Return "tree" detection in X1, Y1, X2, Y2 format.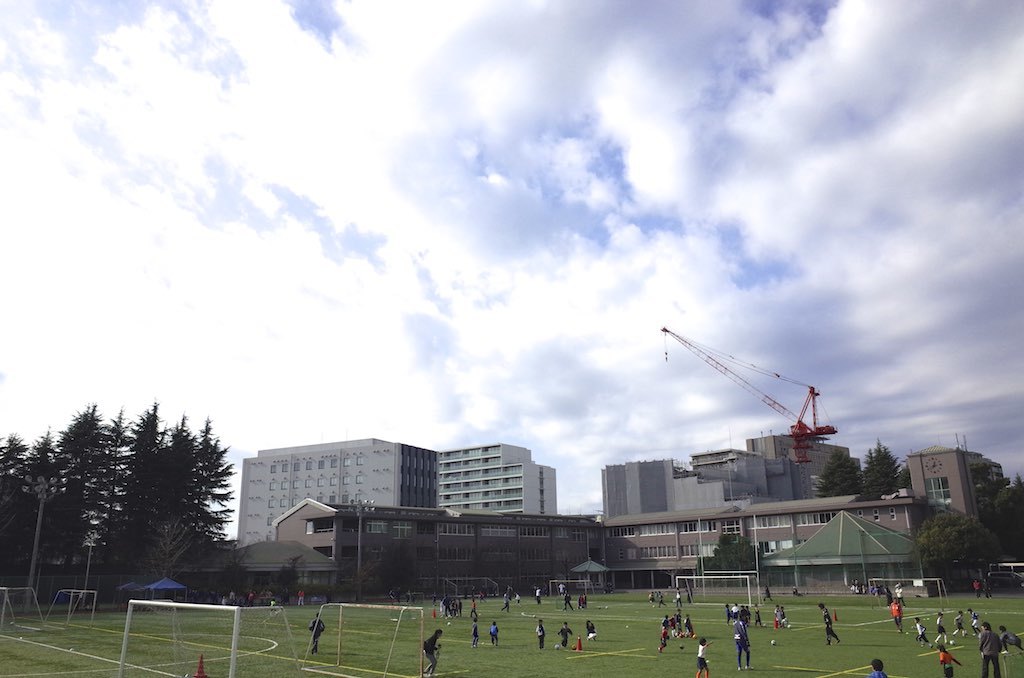
0, 422, 32, 474.
